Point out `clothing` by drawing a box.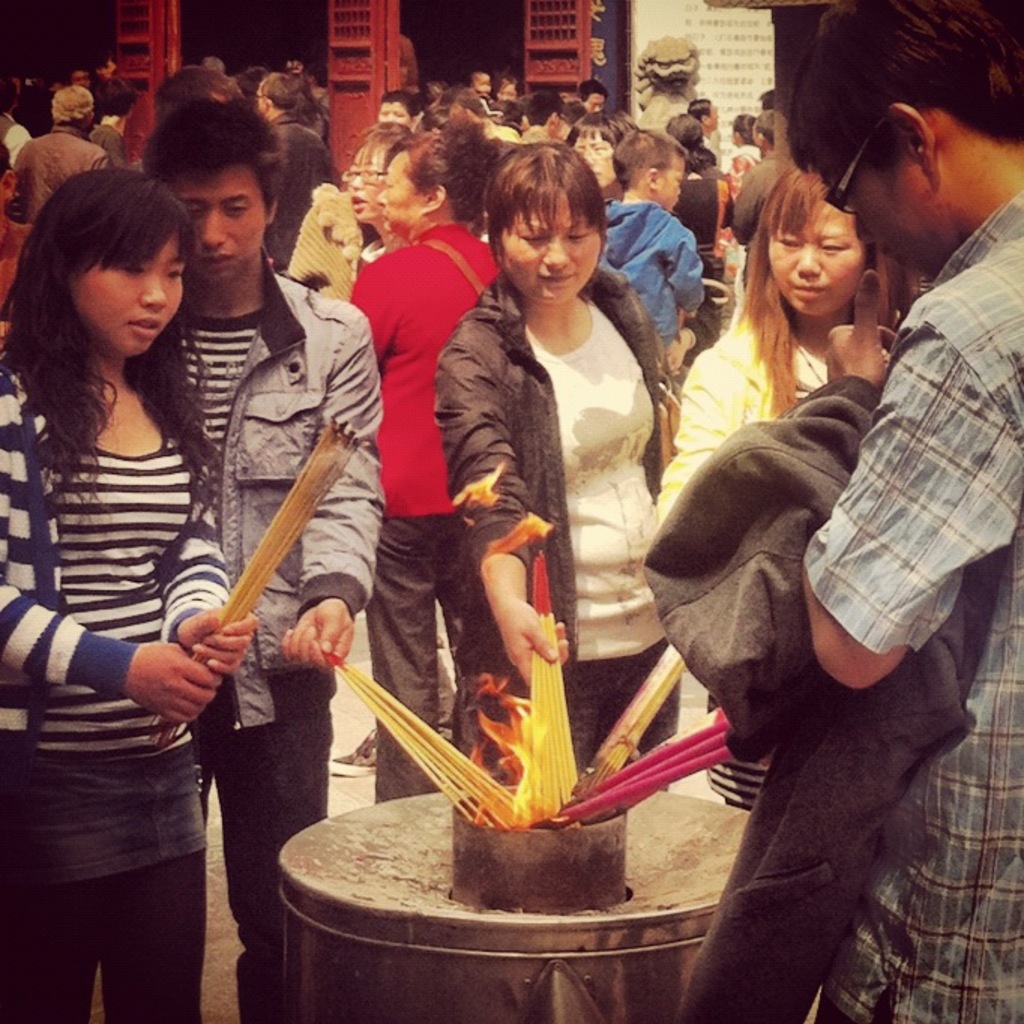
Rect(279, 107, 327, 264).
